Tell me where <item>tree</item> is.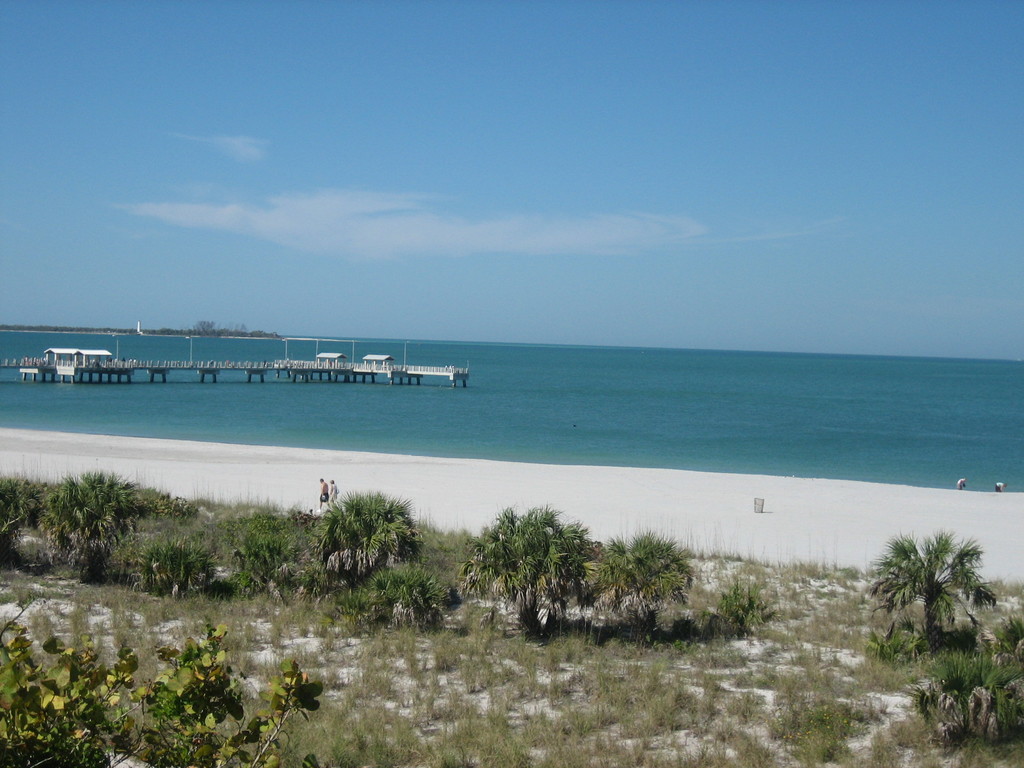
<item>tree</item> is at x1=305, y1=488, x2=426, y2=579.
